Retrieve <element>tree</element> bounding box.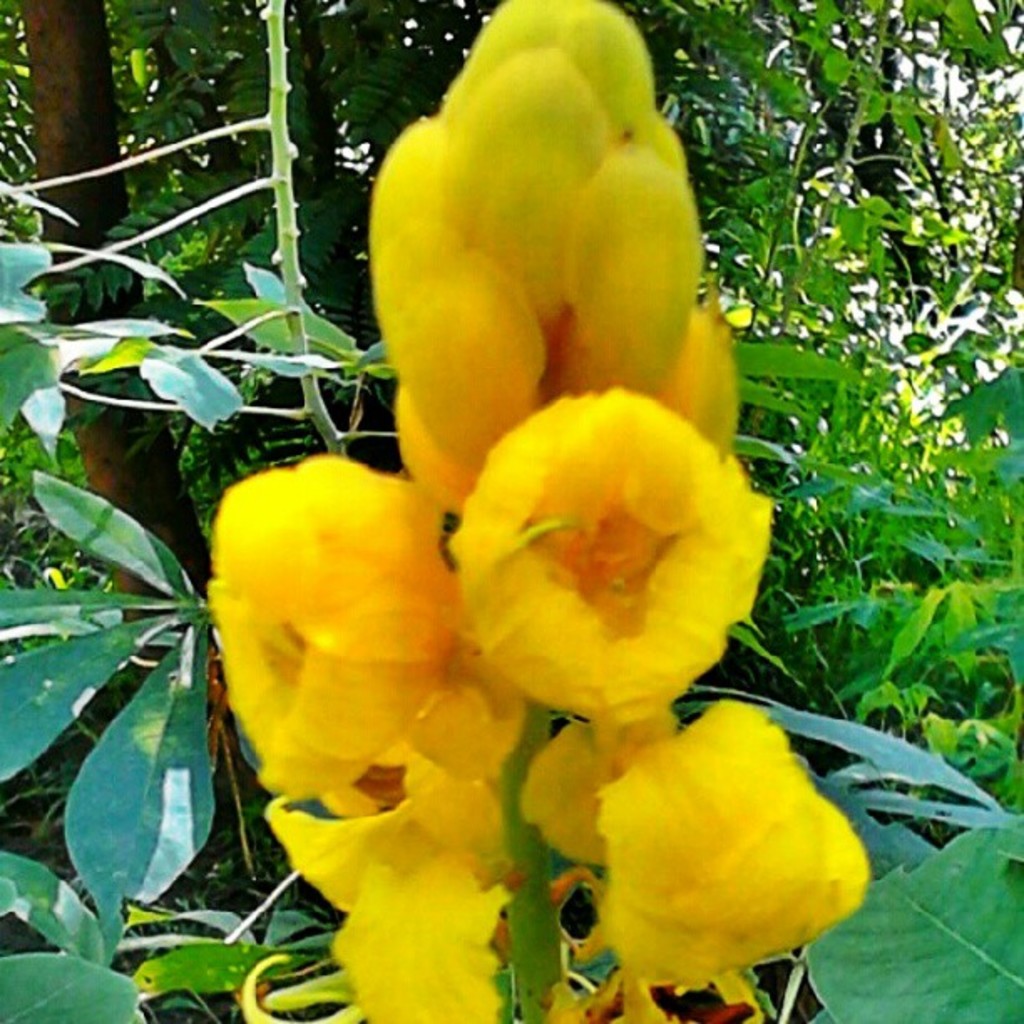
Bounding box: {"x1": 0, "y1": 0, "x2": 1022, "y2": 800}.
